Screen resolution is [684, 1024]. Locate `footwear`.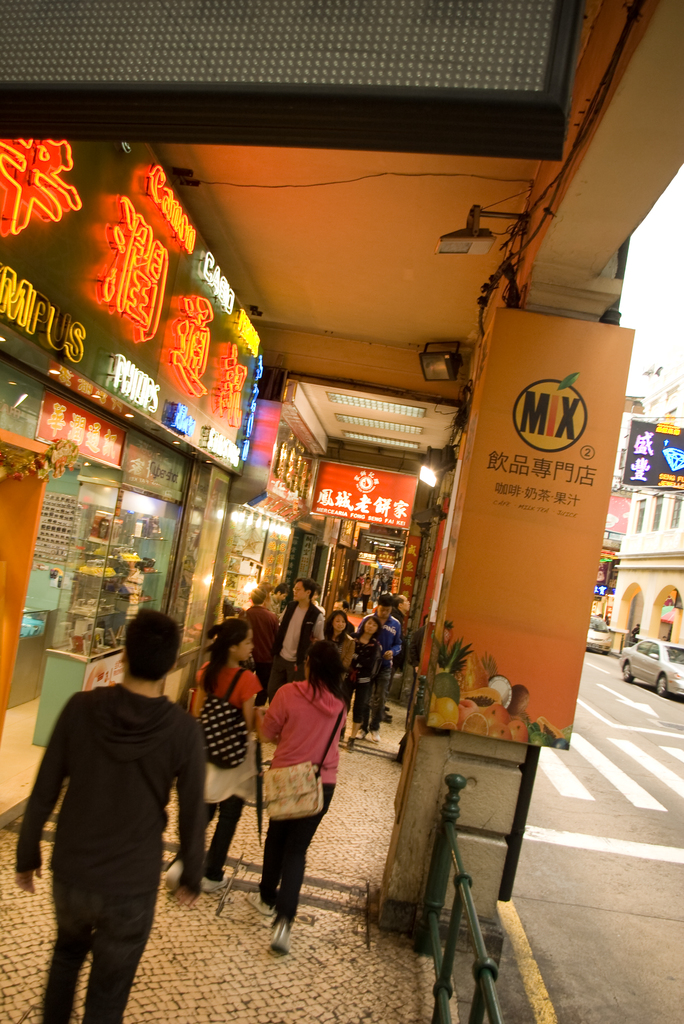
select_region(167, 858, 184, 898).
